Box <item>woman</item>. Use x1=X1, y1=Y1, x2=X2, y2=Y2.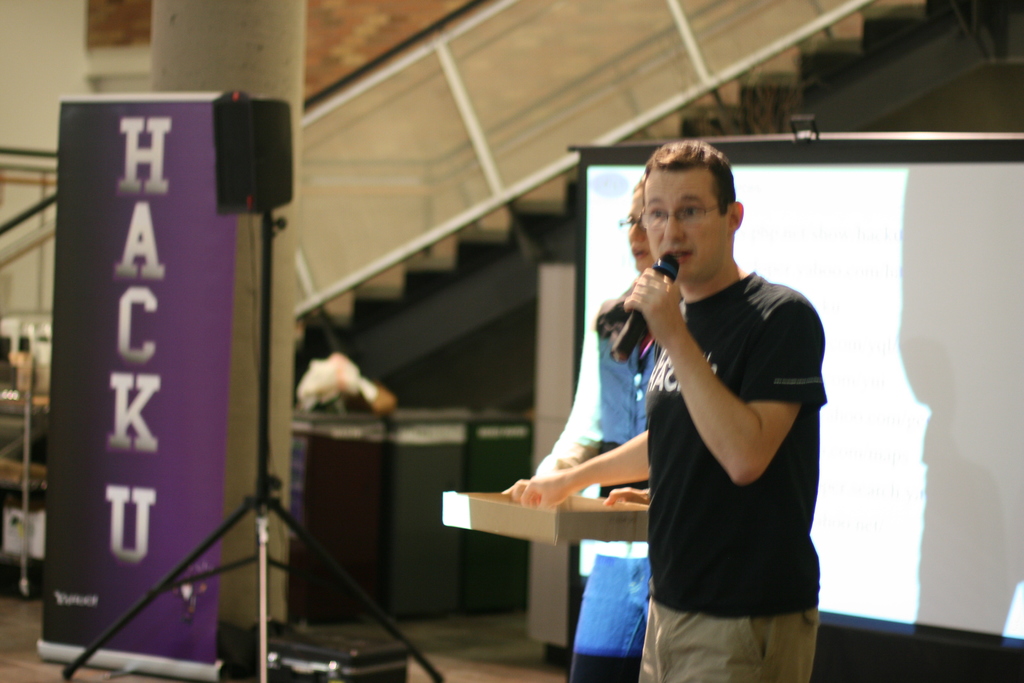
x1=500, y1=169, x2=678, y2=682.
